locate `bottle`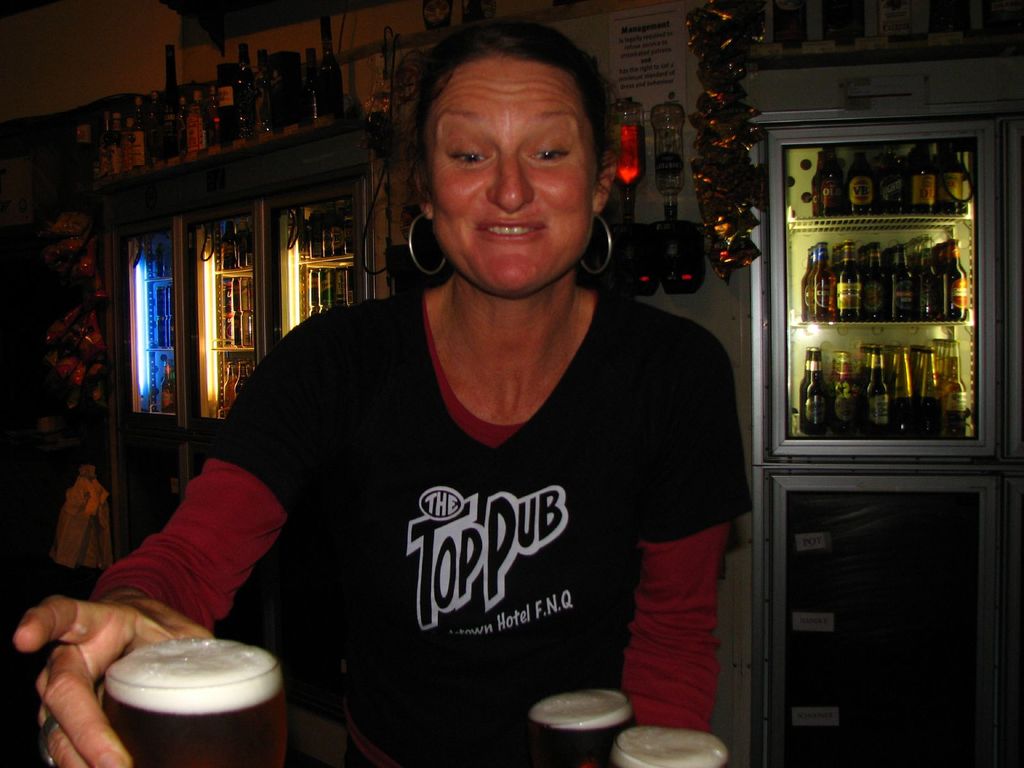
[left=827, top=355, right=859, bottom=441]
